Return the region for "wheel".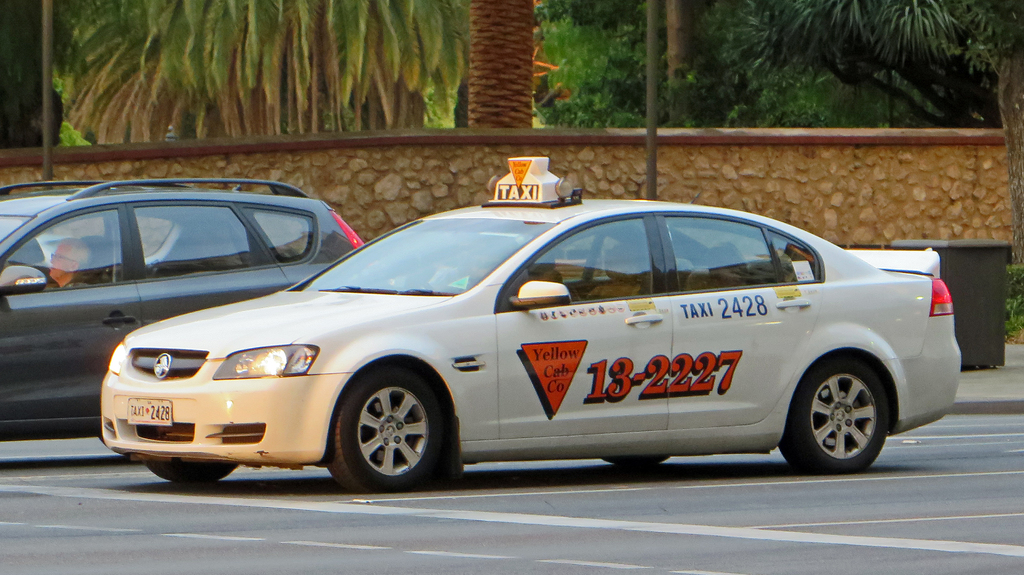
332/365/444/478.
